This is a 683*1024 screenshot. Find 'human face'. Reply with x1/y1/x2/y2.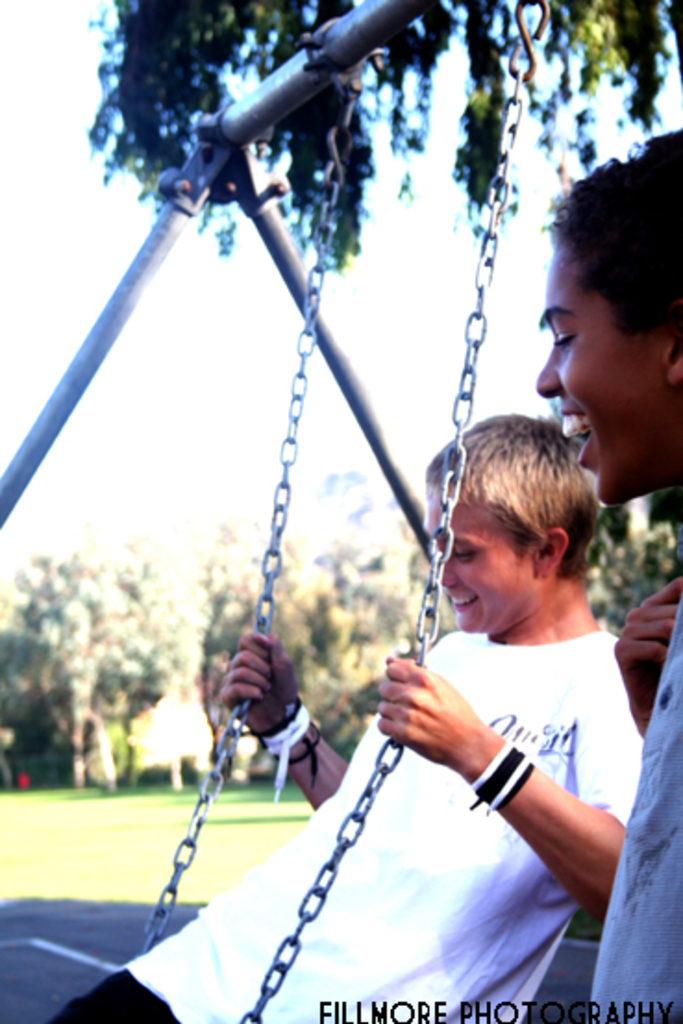
529/165/672/476.
